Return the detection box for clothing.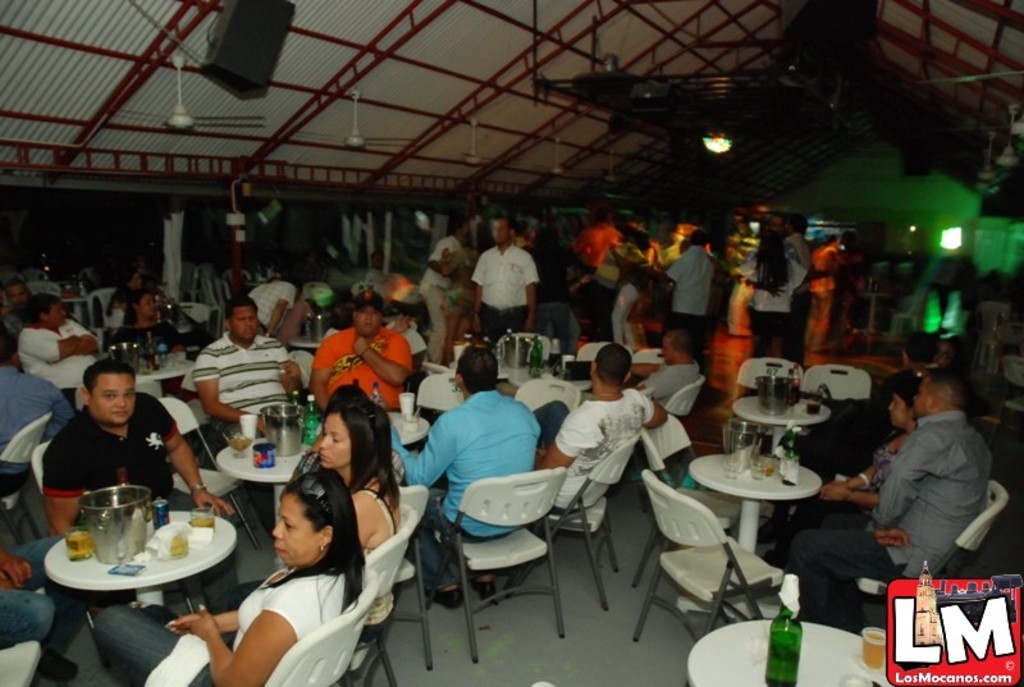
detection(338, 486, 387, 618).
